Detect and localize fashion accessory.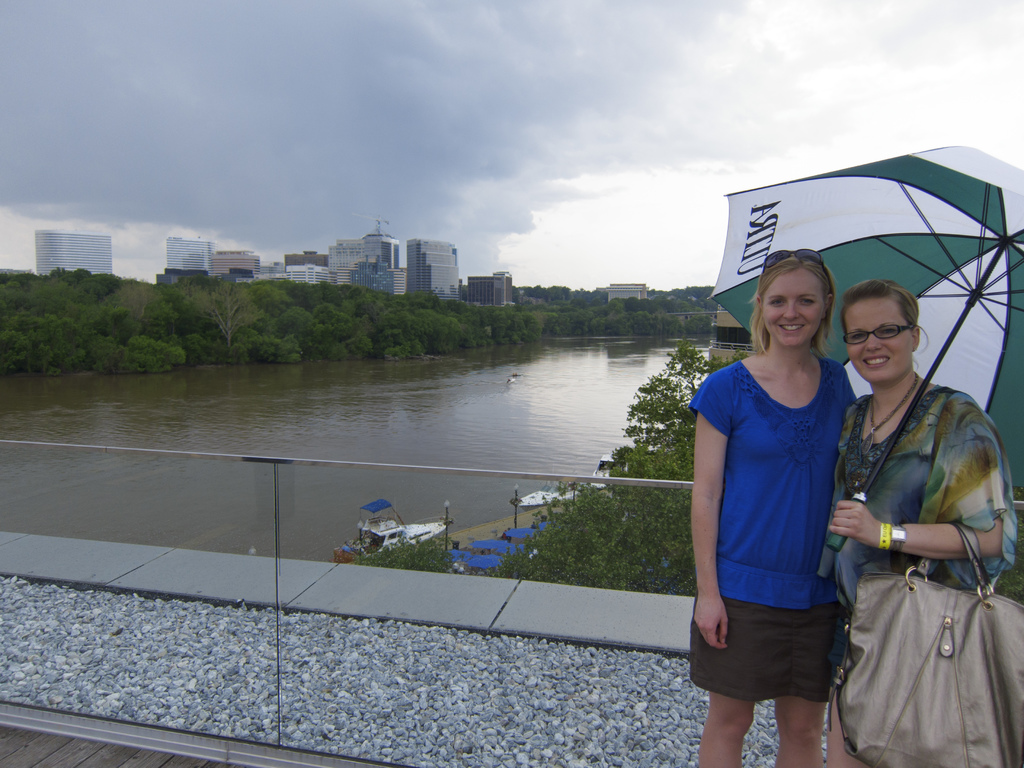
Localized at locate(834, 516, 1023, 767).
